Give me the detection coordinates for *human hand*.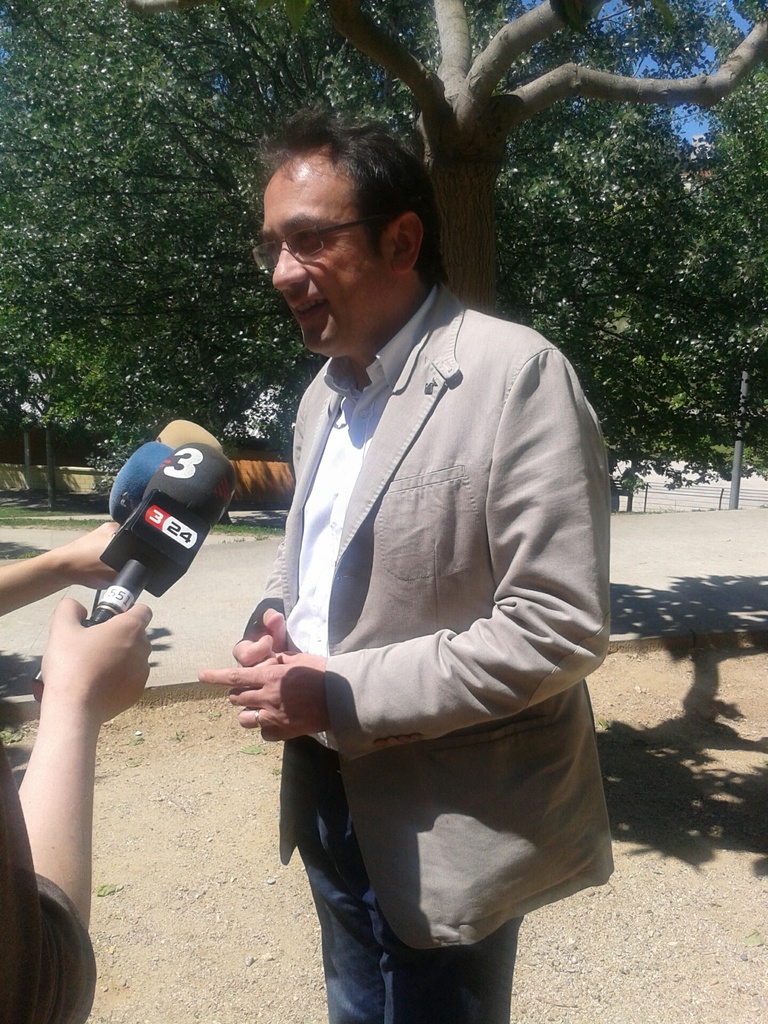
Rect(202, 618, 344, 757).
